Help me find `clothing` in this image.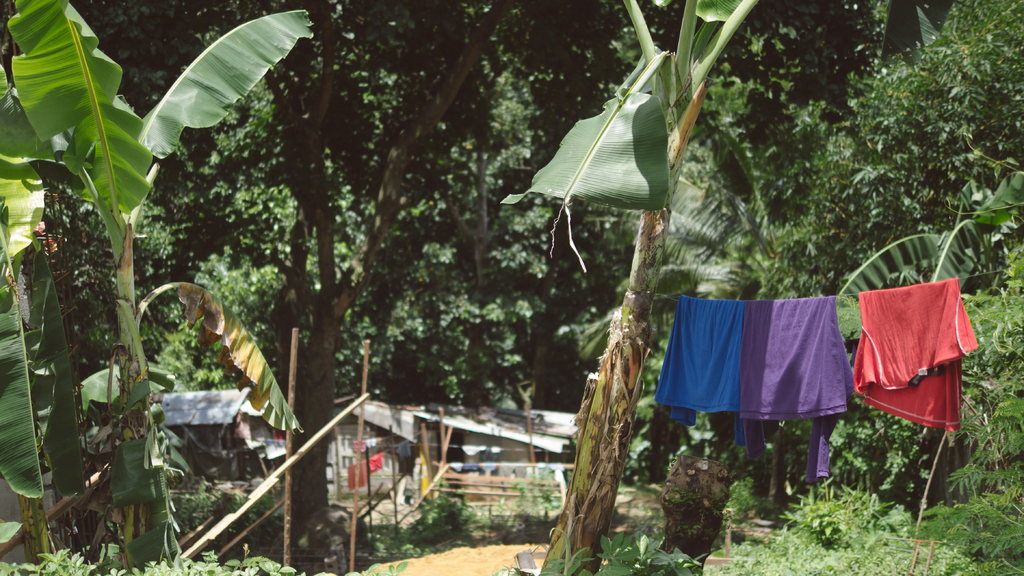
Found it: 734 302 852 487.
